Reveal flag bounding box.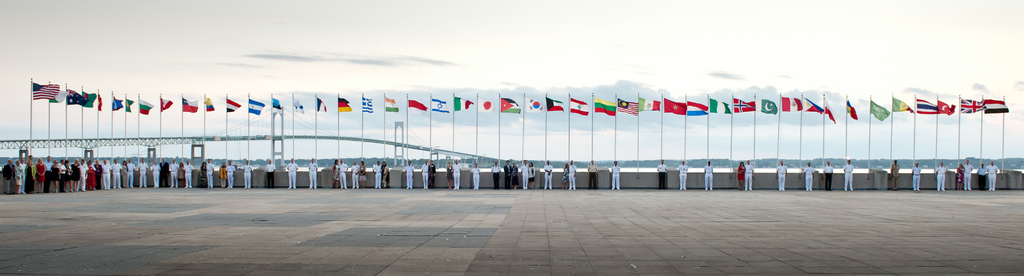
Revealed: bbox=[689, 99, 710, 115].
